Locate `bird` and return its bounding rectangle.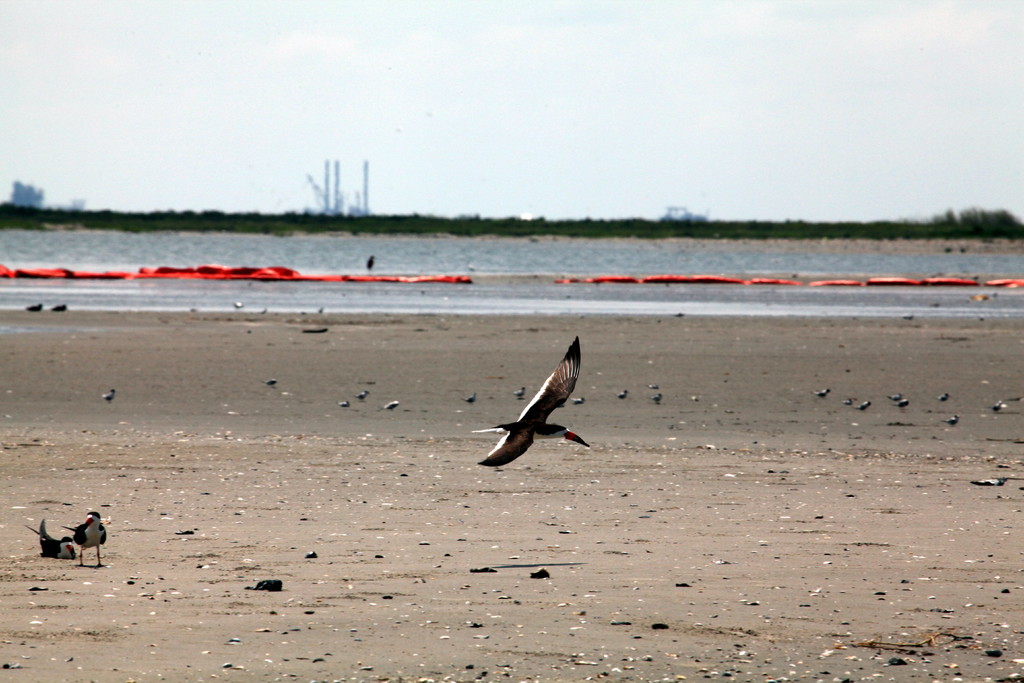
643:384:666:390.
